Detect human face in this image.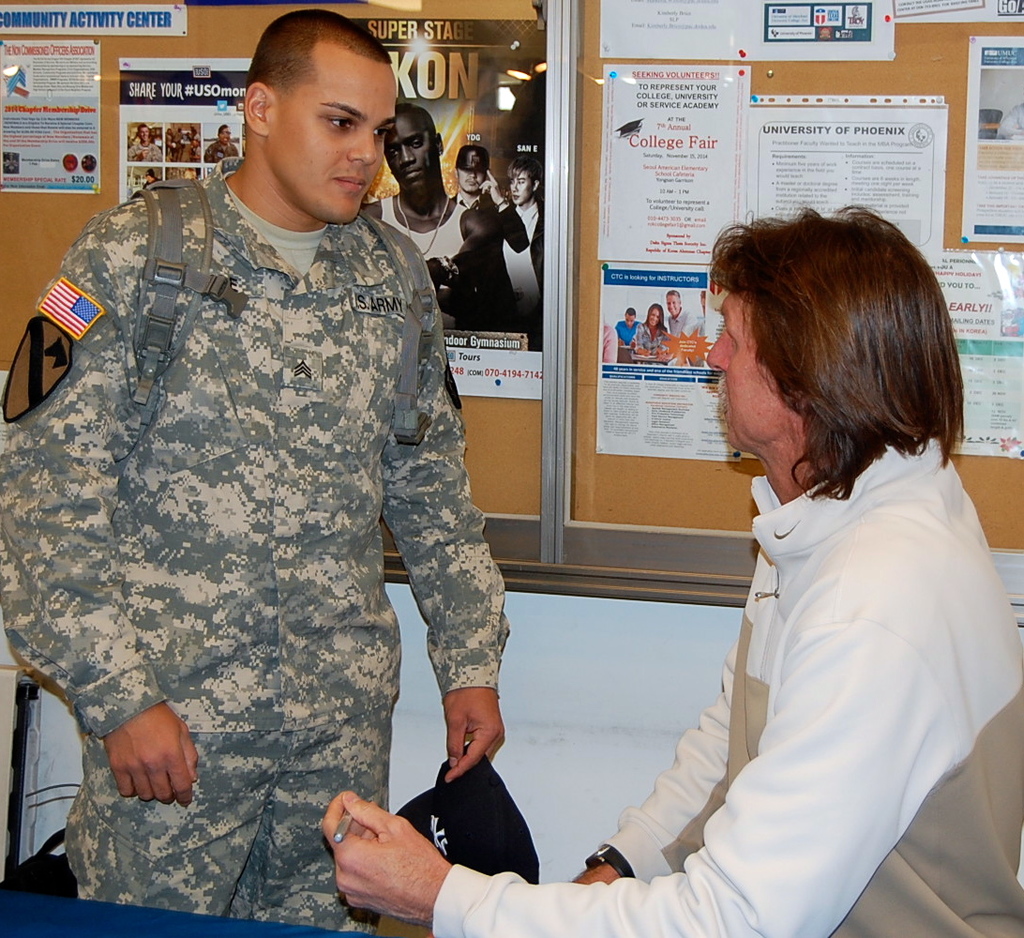
Detection: crop(626, 315, 633, 325).
